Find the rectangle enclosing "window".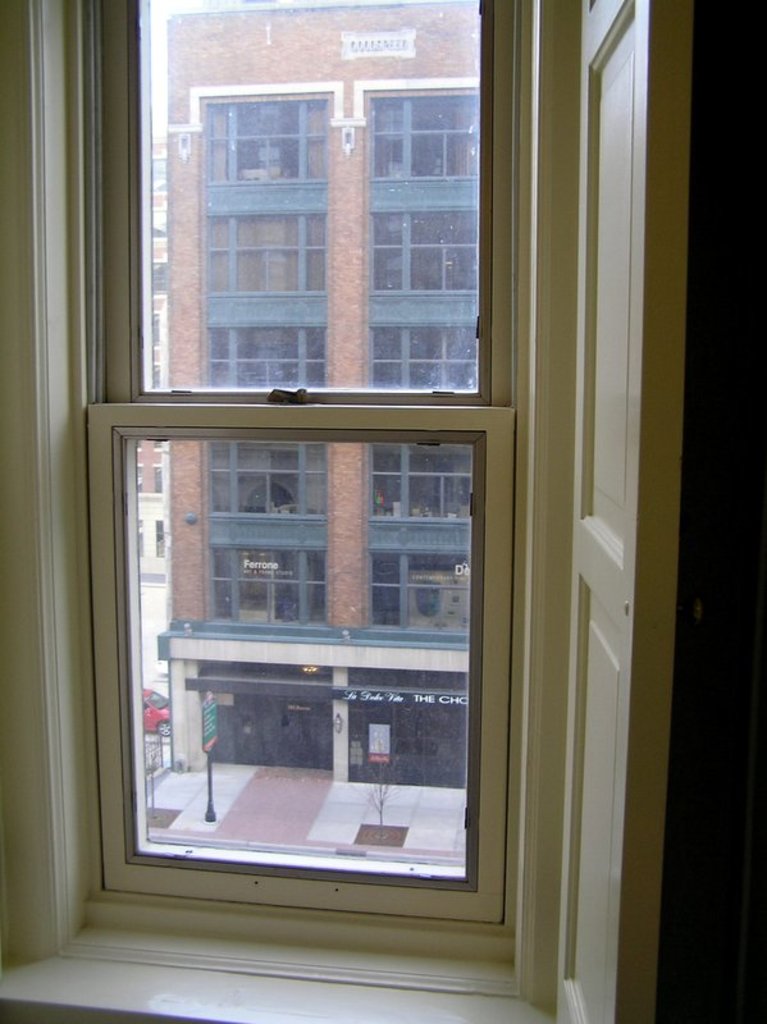
{"x1": 369, "y1": 445, "x2": 470, "y2": 515}.
